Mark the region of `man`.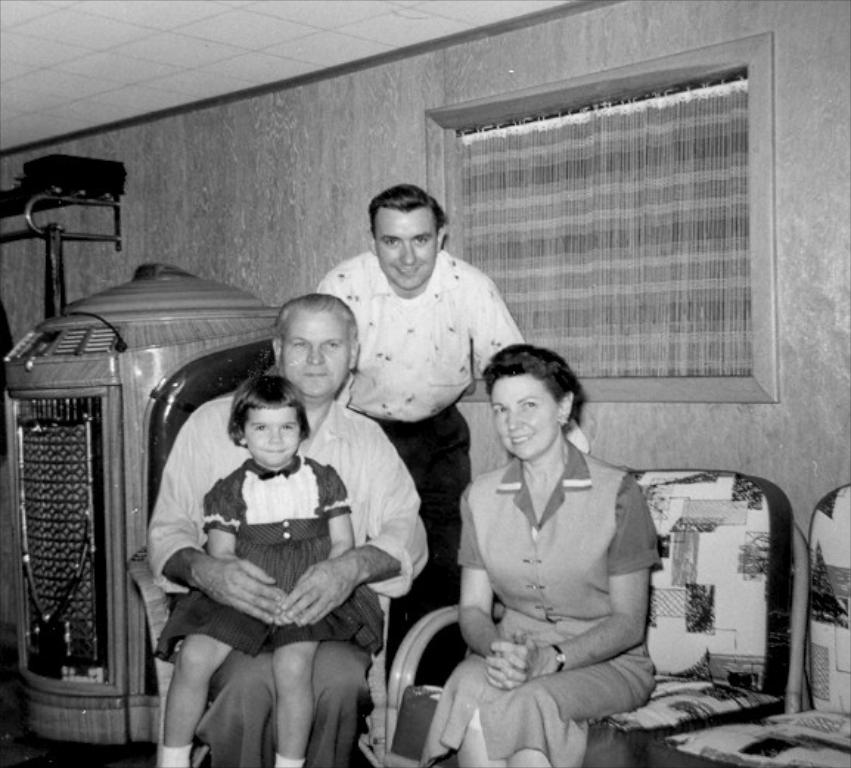
Region: select_region(313, 177, 528, 690).
